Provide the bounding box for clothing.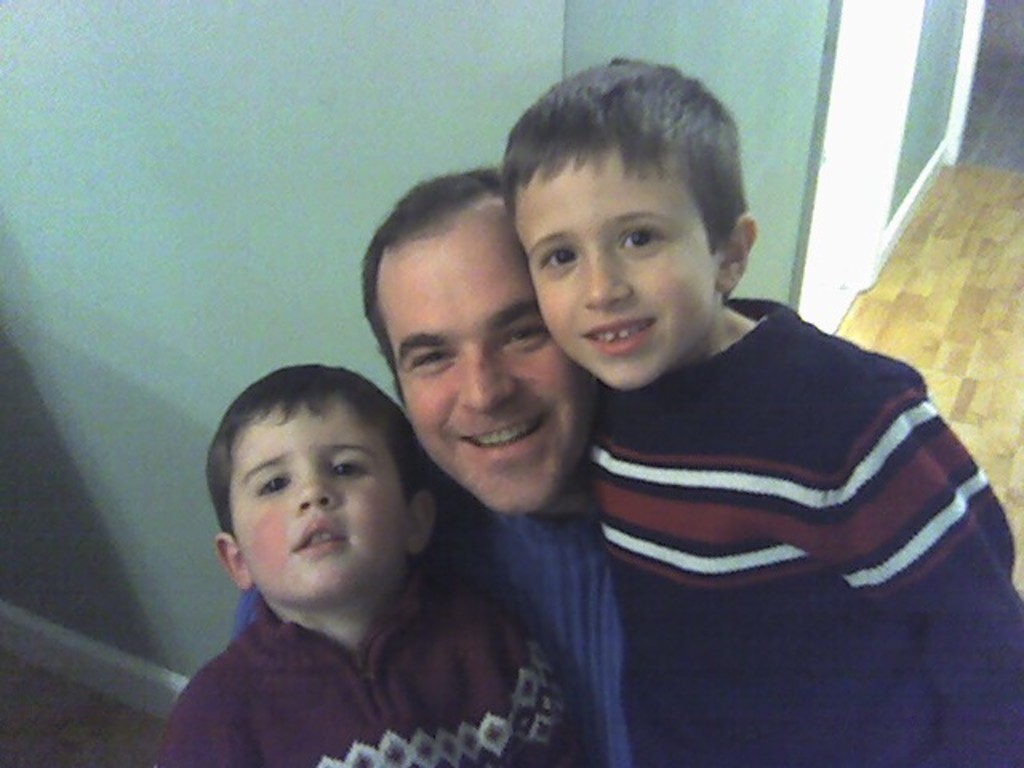
bbox(541, 227, 992, 738).
